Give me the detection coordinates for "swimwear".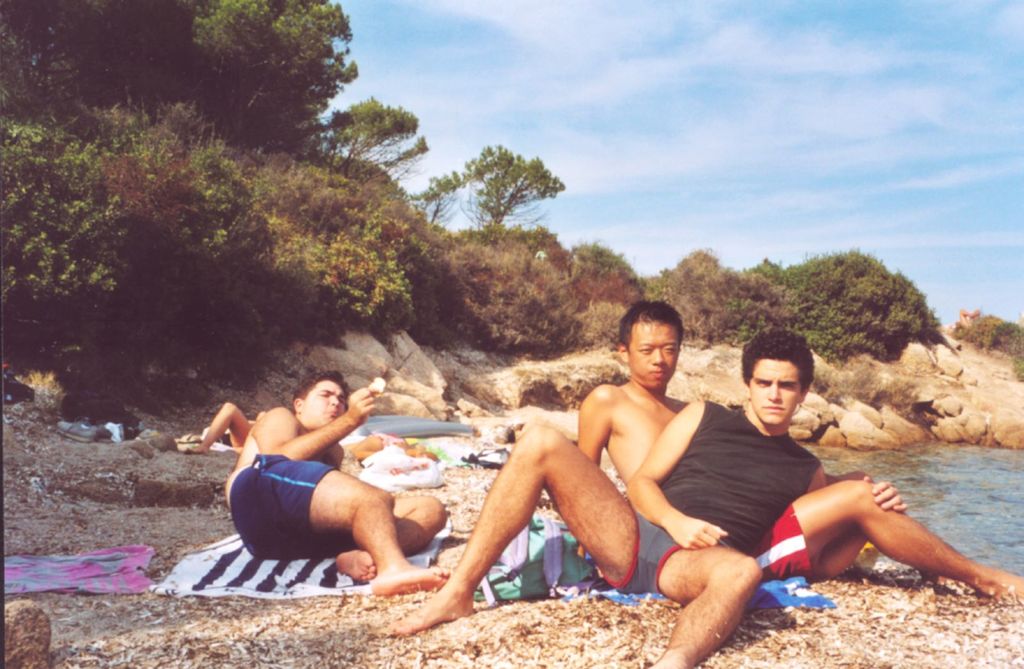
left=595, top=400, right=827, bottom=595.
